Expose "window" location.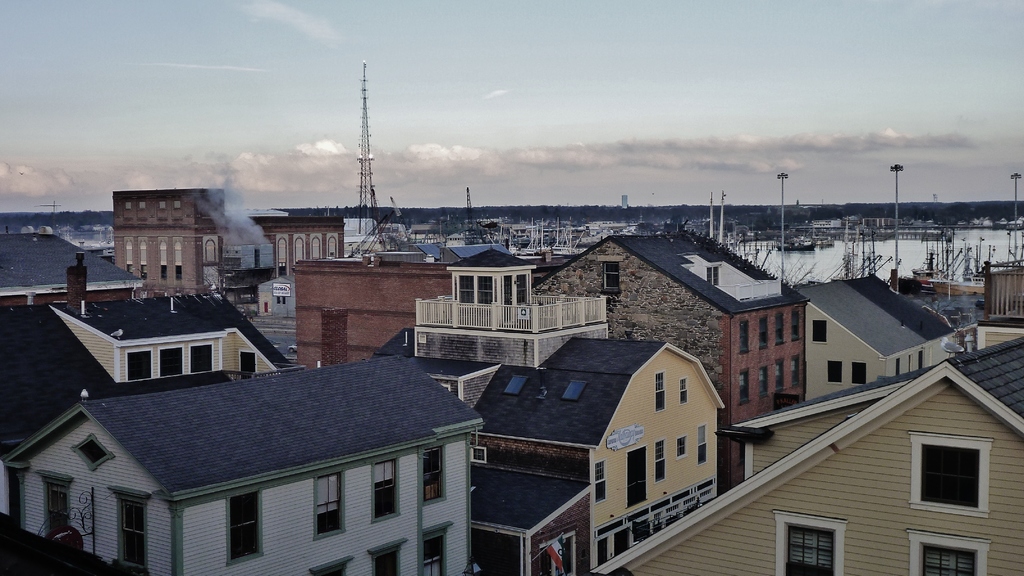
Exposed at x1=369, y1=457, x2=400, y2=522.
